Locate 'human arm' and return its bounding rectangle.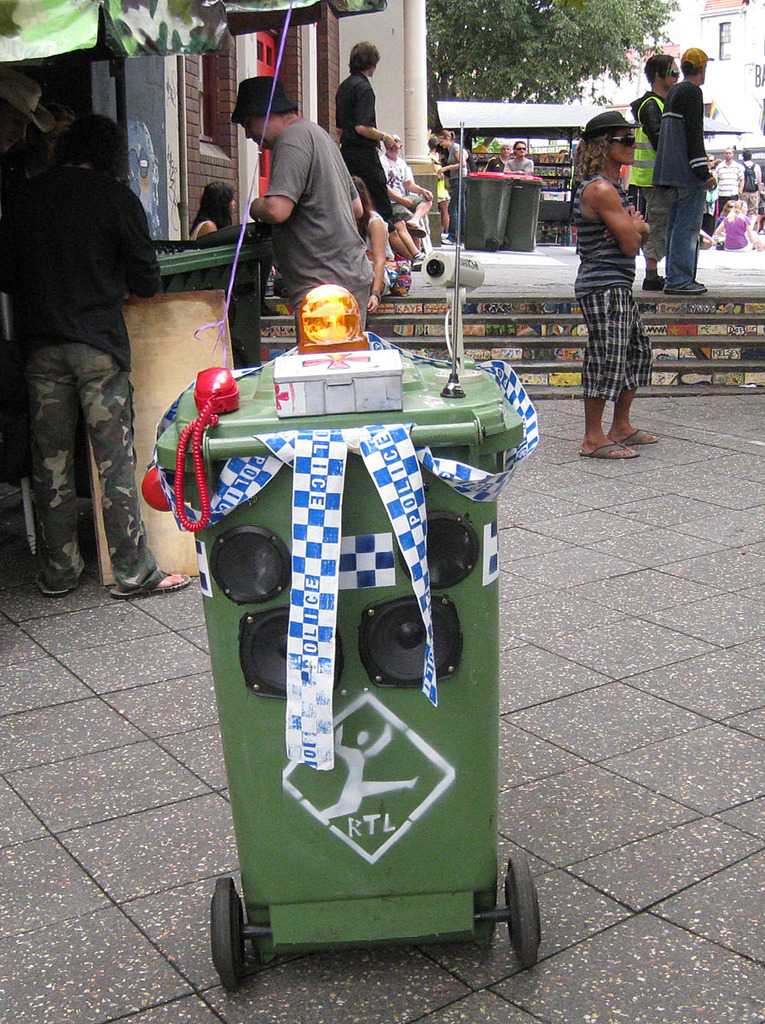
rect(195, 220, 217, 247).
